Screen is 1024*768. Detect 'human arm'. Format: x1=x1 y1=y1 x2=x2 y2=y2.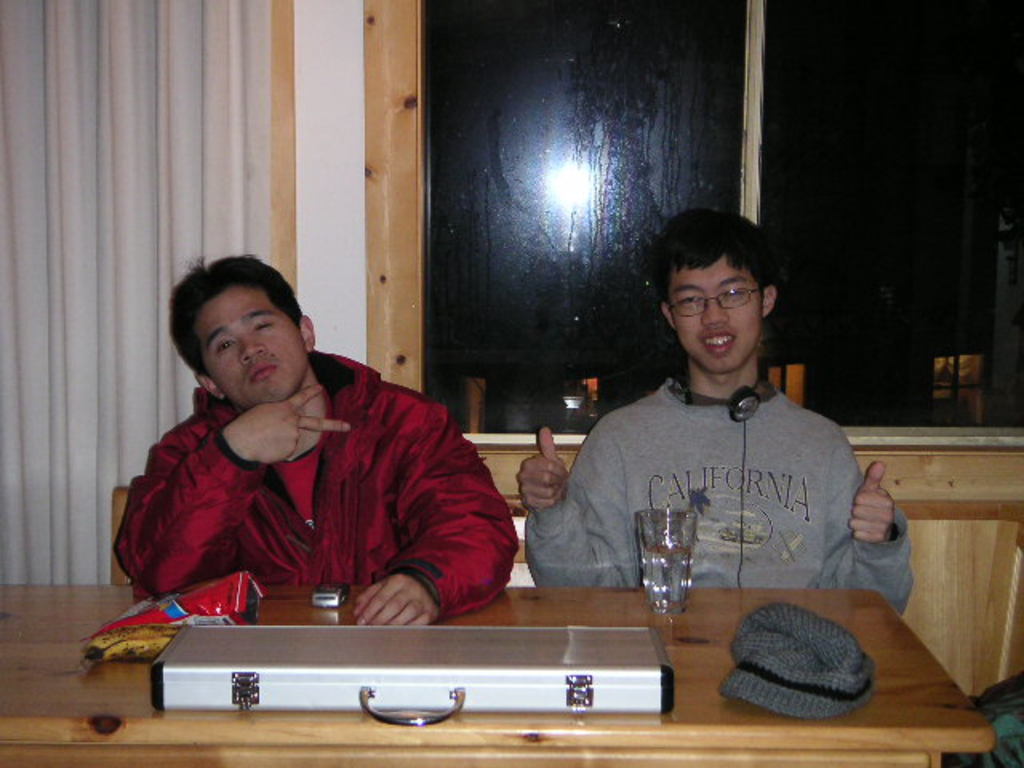
x1=347 y1=395 x2=523 y2=626.
